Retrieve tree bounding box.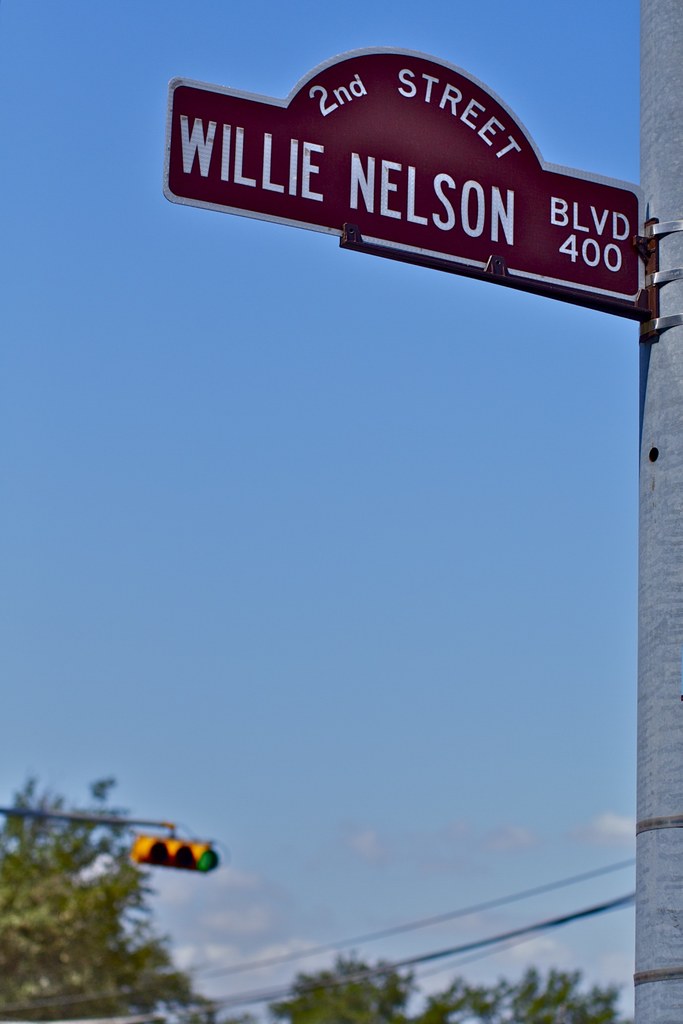
Bounding box: <region>272, 941, 626, 1022</region>.
